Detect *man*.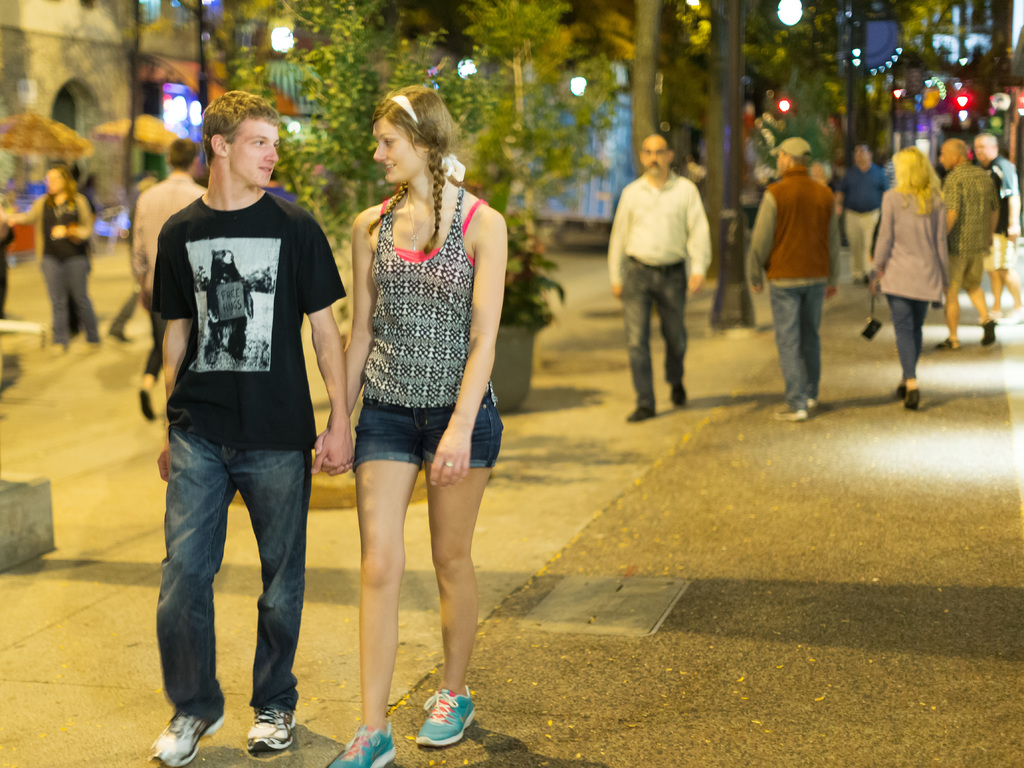
Detected at (x1=601, y1=132, x2=715, y2=420).
